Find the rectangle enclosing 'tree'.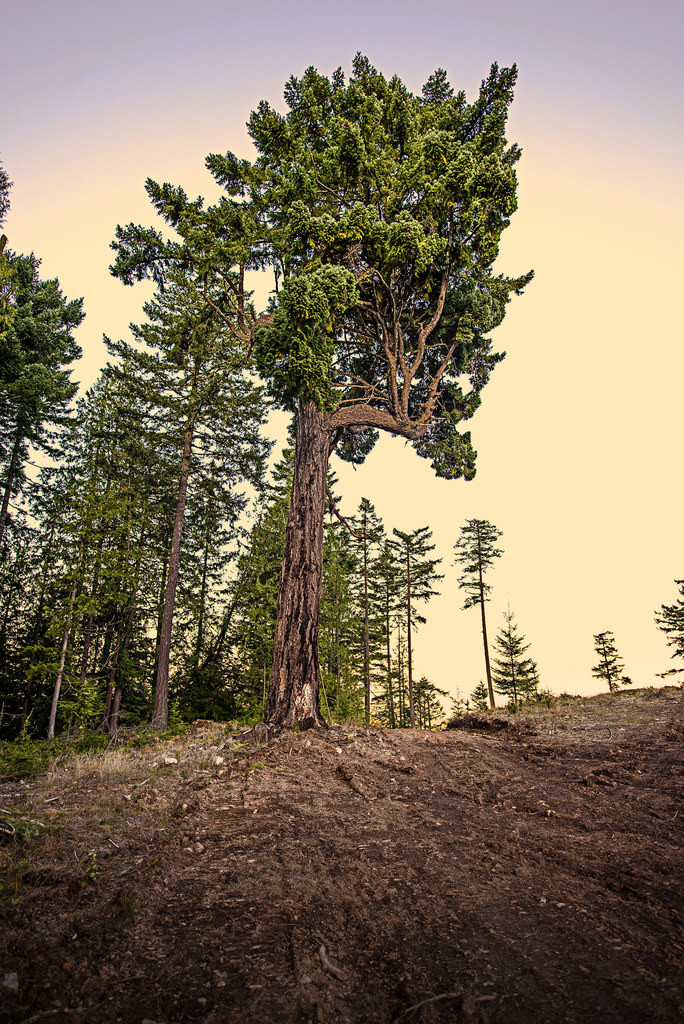
0:161:96:769.
